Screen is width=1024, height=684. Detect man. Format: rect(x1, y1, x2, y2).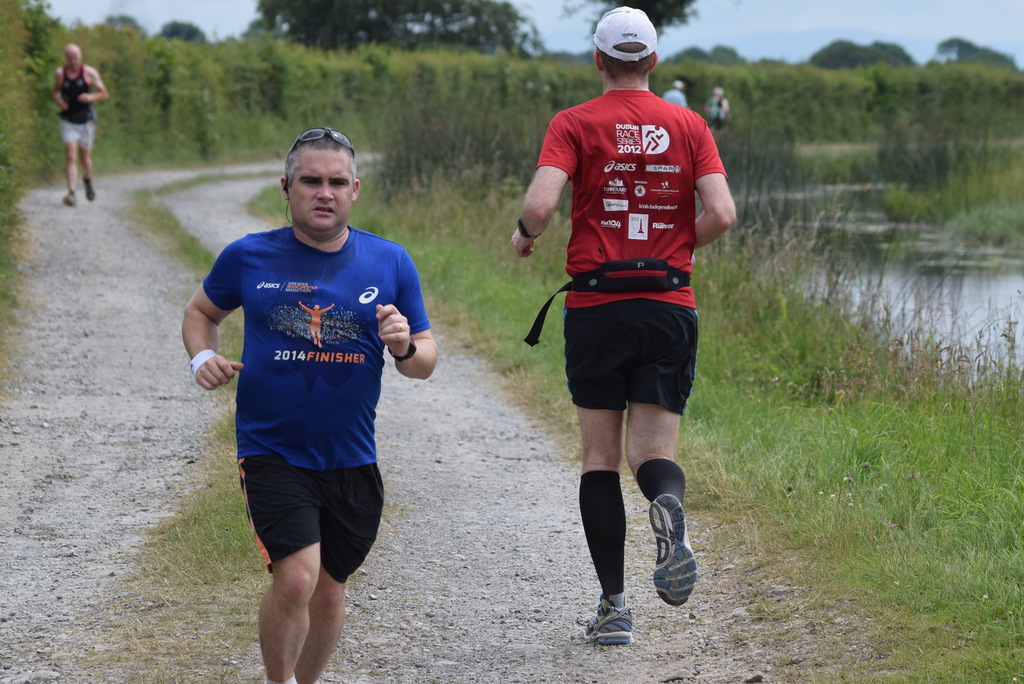
rect(509, 5, 737, 644).
